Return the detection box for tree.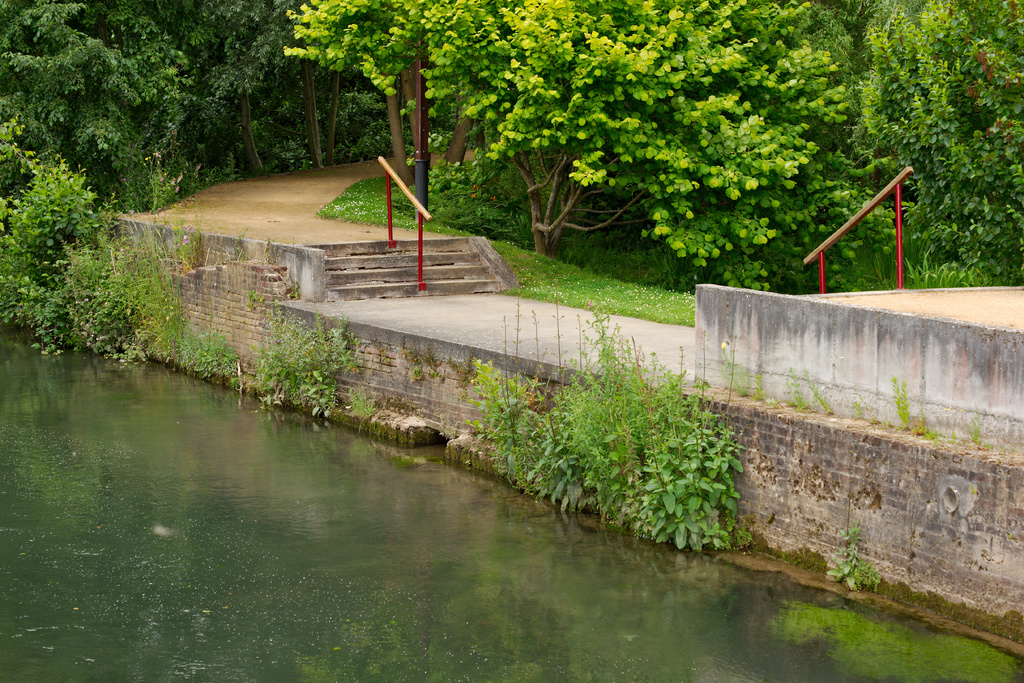
(286,0,853,262).
